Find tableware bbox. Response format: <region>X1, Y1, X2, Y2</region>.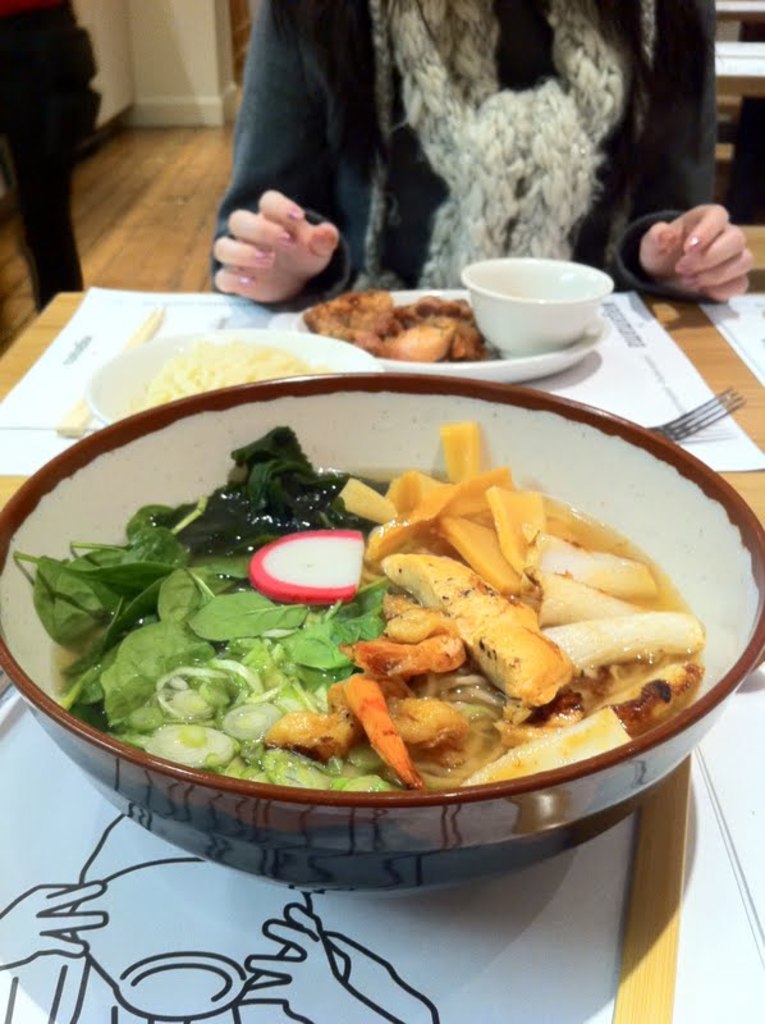
<region>649, 380, 743, 434</region>.
